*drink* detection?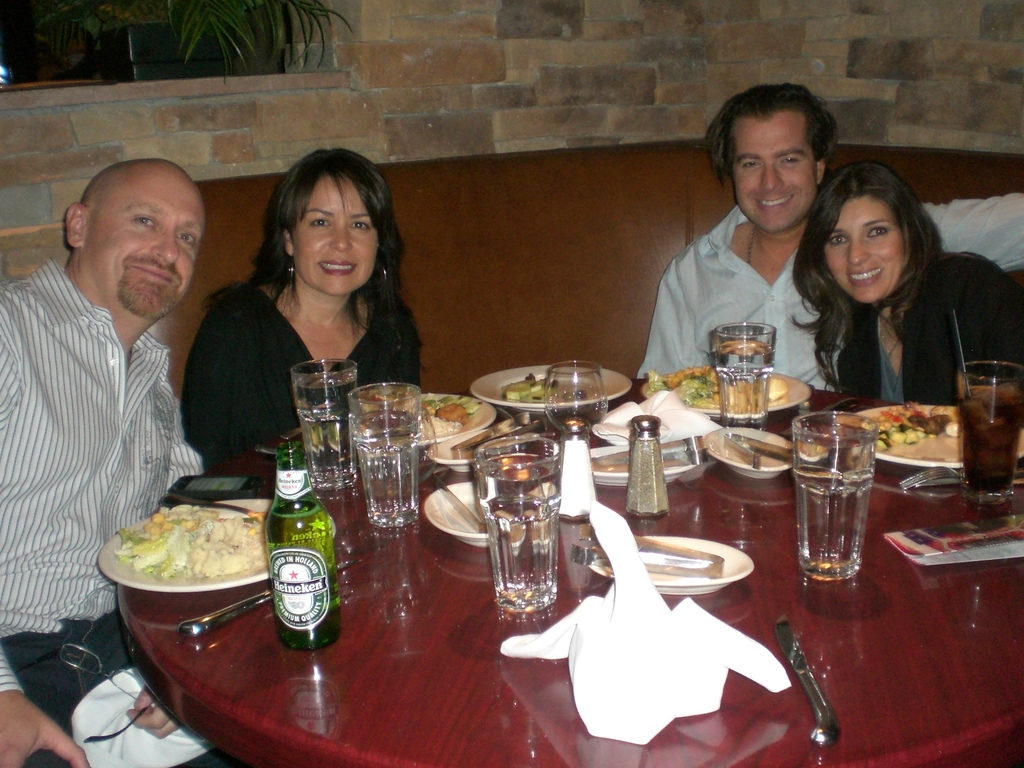
297 356 358 477
